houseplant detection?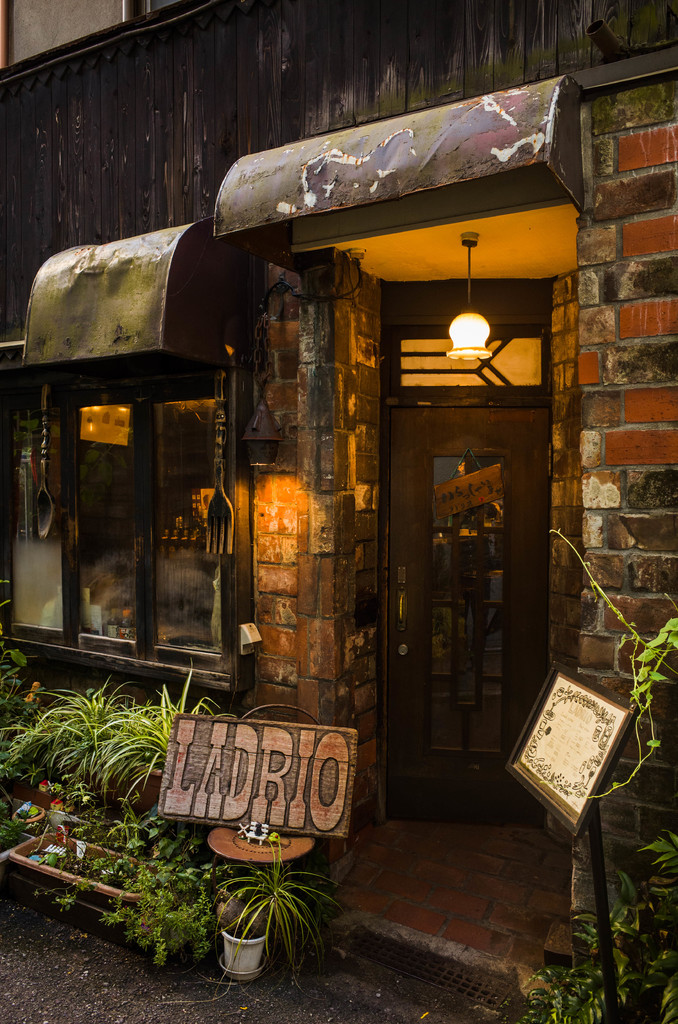
[x1=209, y1=833, x2=345, y2=975]
